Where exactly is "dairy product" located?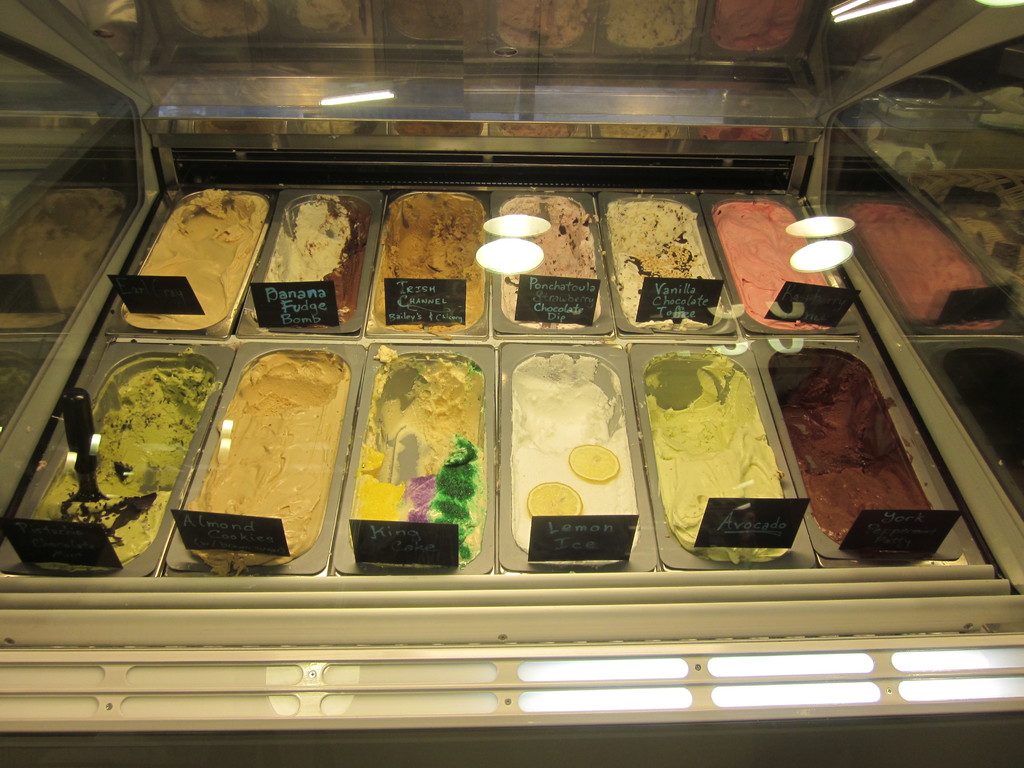
Its bounding box is select_region(370, 193, 488, 326).
